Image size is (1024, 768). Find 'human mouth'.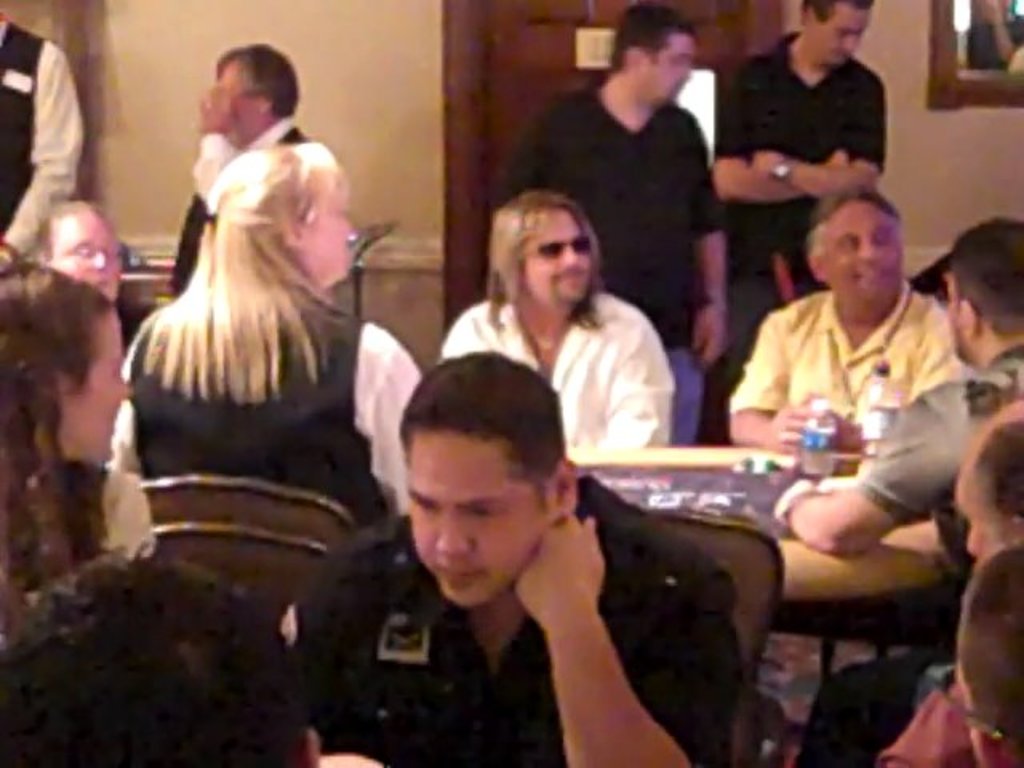
<box>853,266,888,282</box>.
